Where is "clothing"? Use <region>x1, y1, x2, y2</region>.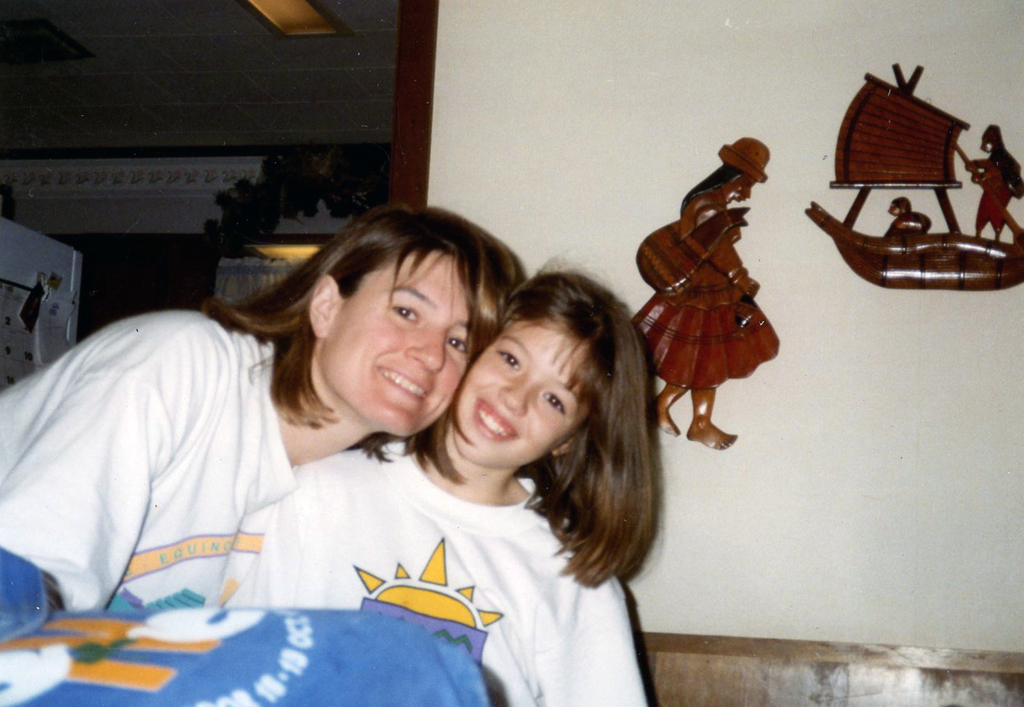
<region>225, 437, 651, 706</region>.
